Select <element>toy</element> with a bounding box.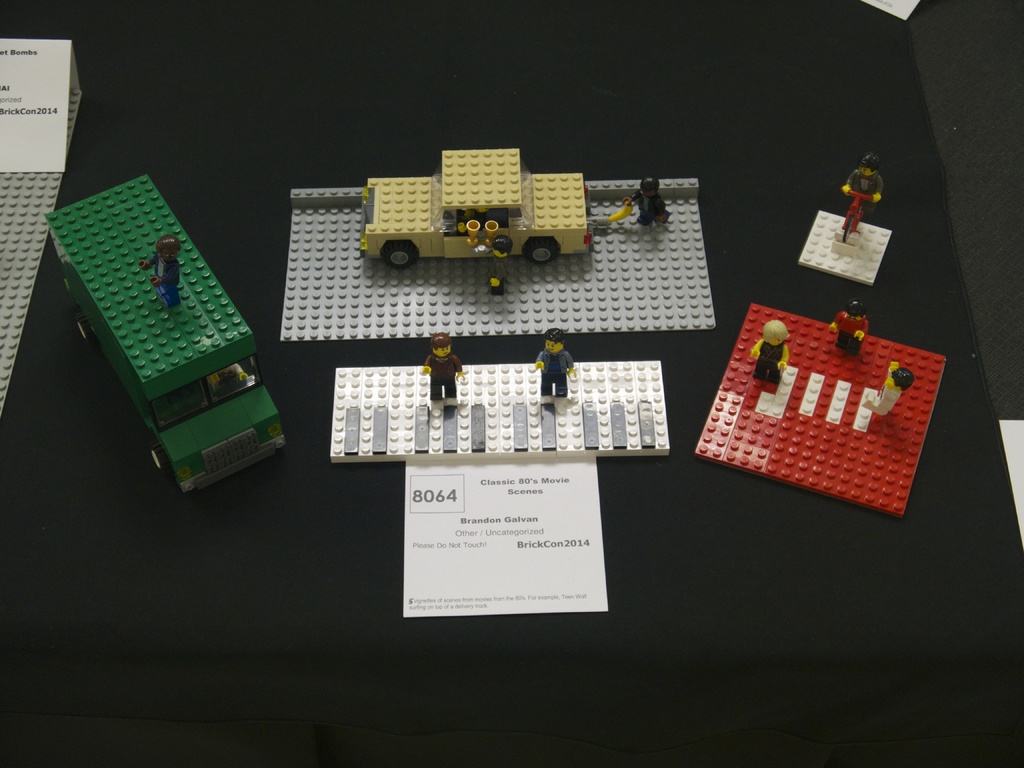
select_region(747, 316, 793, 383).
